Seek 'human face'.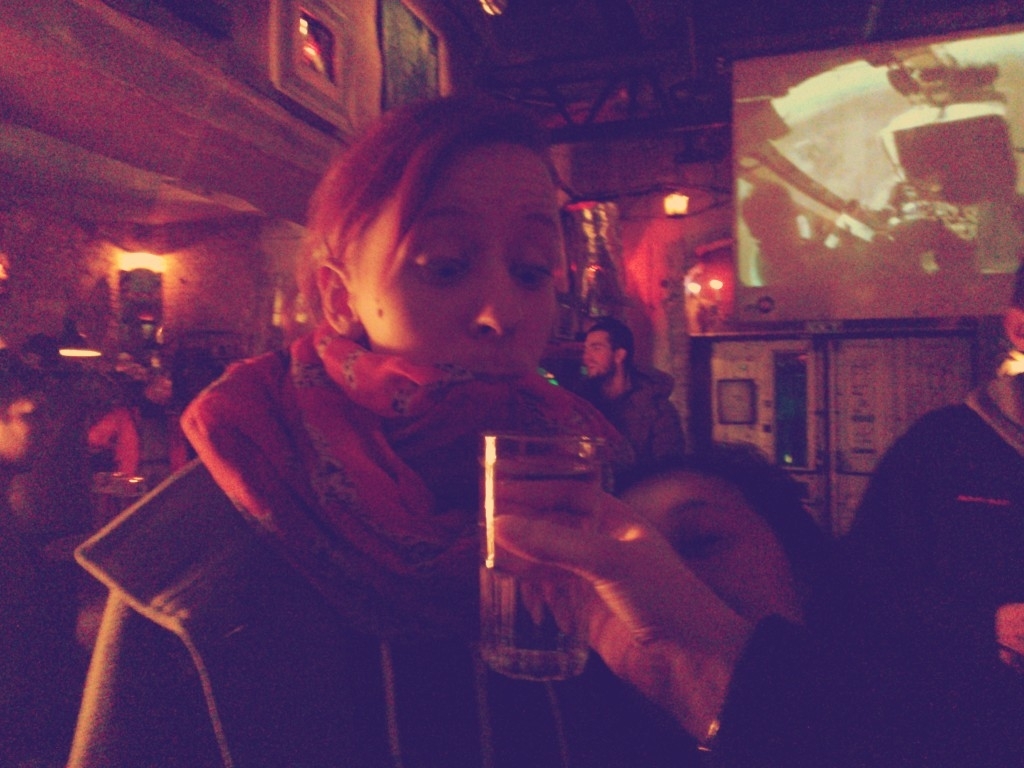
610/471/804/622.
